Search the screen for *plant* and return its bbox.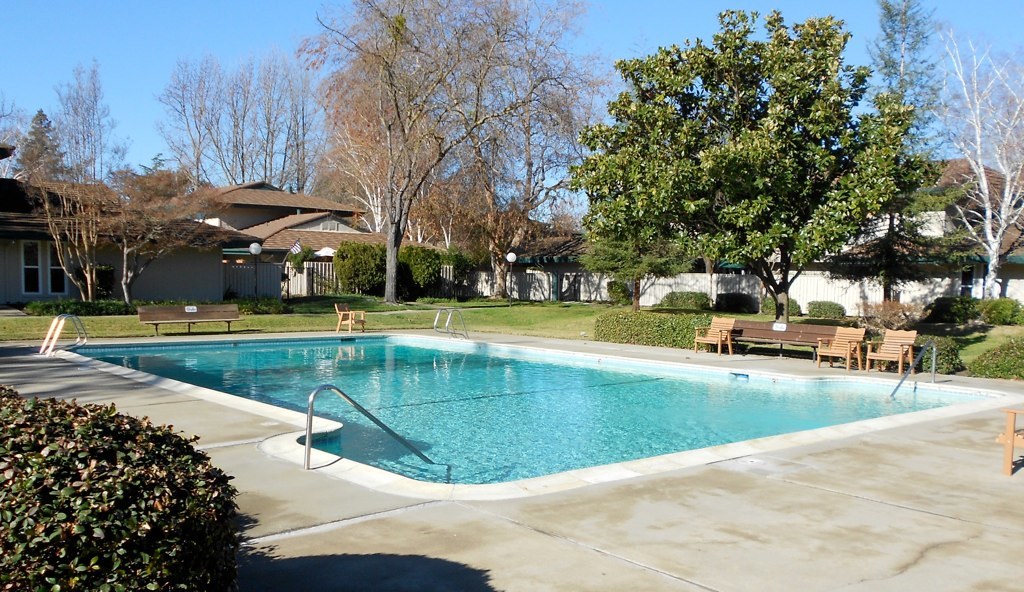
Found: 971:337:1023:384.
